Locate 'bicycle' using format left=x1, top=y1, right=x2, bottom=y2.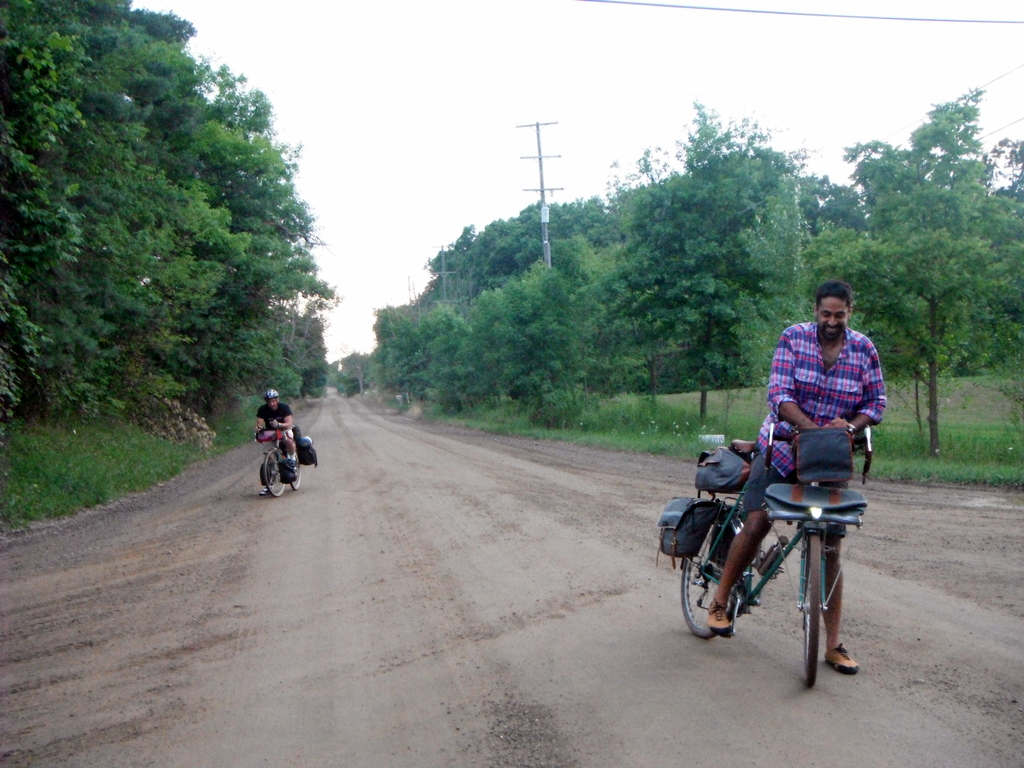
left=678, top=425, right=872, bottom=682.
